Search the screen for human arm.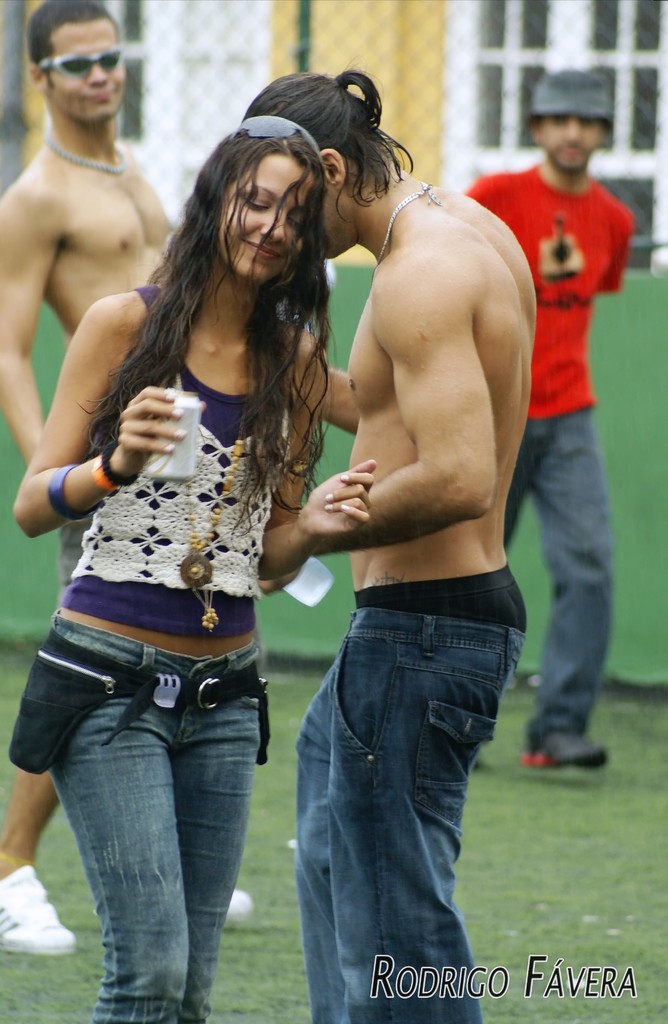
Found at 12,291,188,538.
